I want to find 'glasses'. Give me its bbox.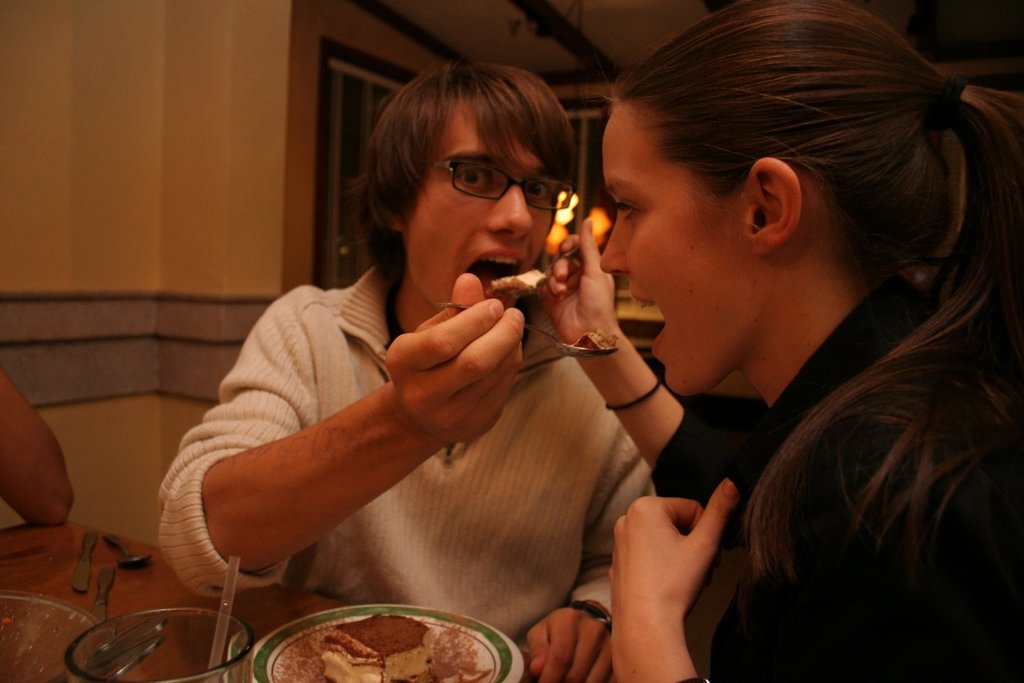
select_region(421, 153, 579, 218).
